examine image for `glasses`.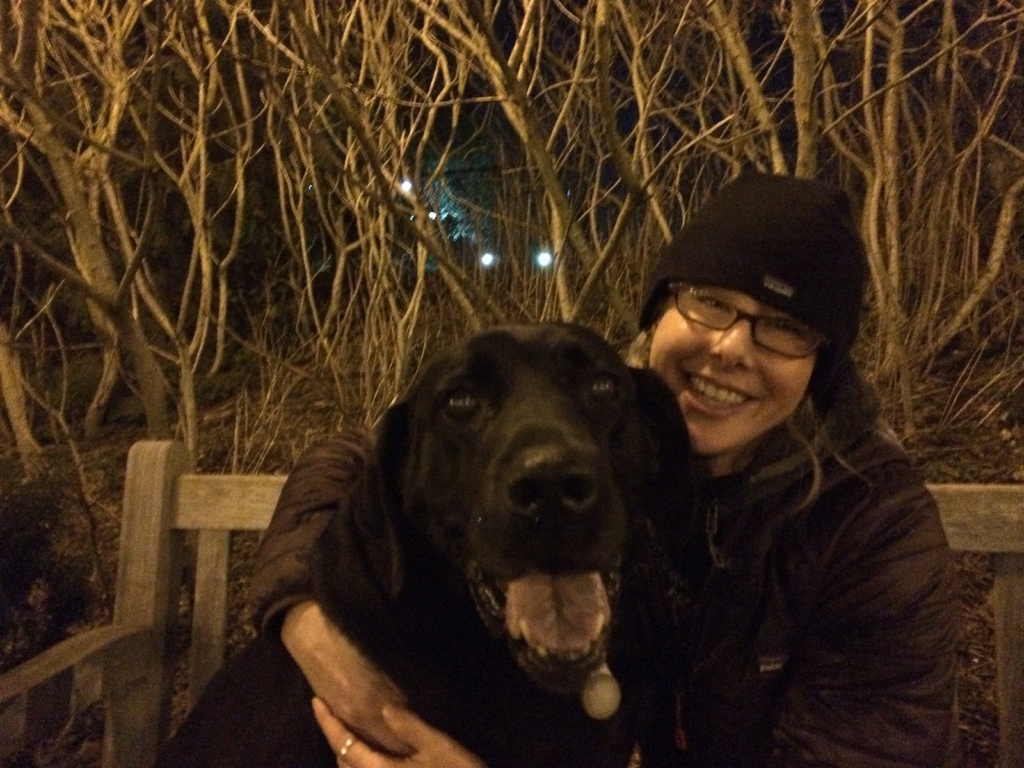
Examination result: [671, 288, 813, 362].
